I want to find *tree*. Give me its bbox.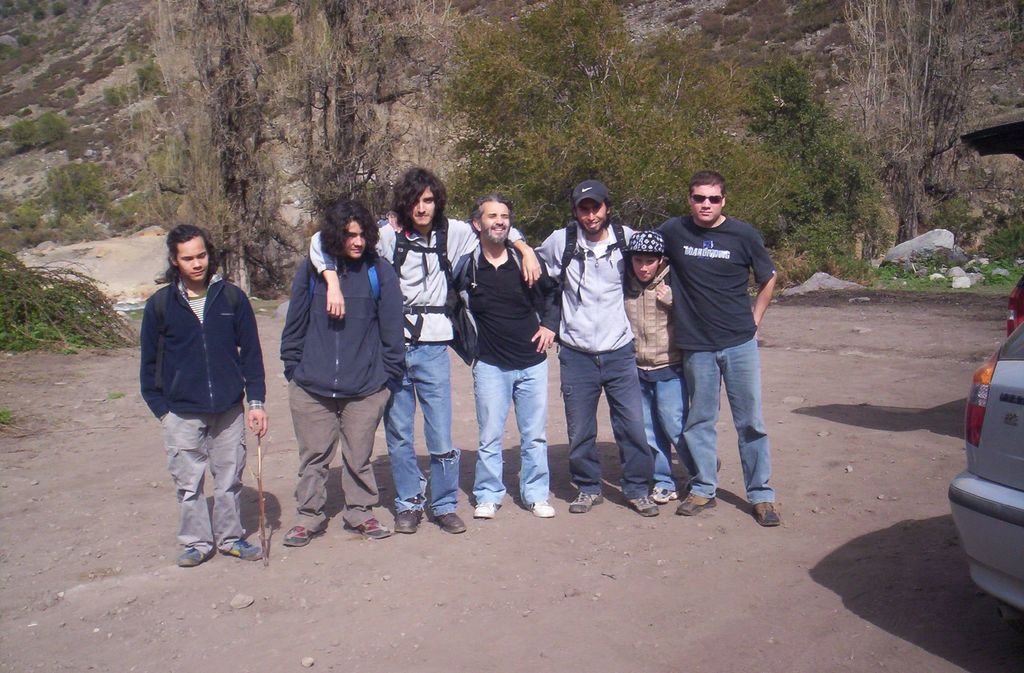
(13, 163, 129, 234).
